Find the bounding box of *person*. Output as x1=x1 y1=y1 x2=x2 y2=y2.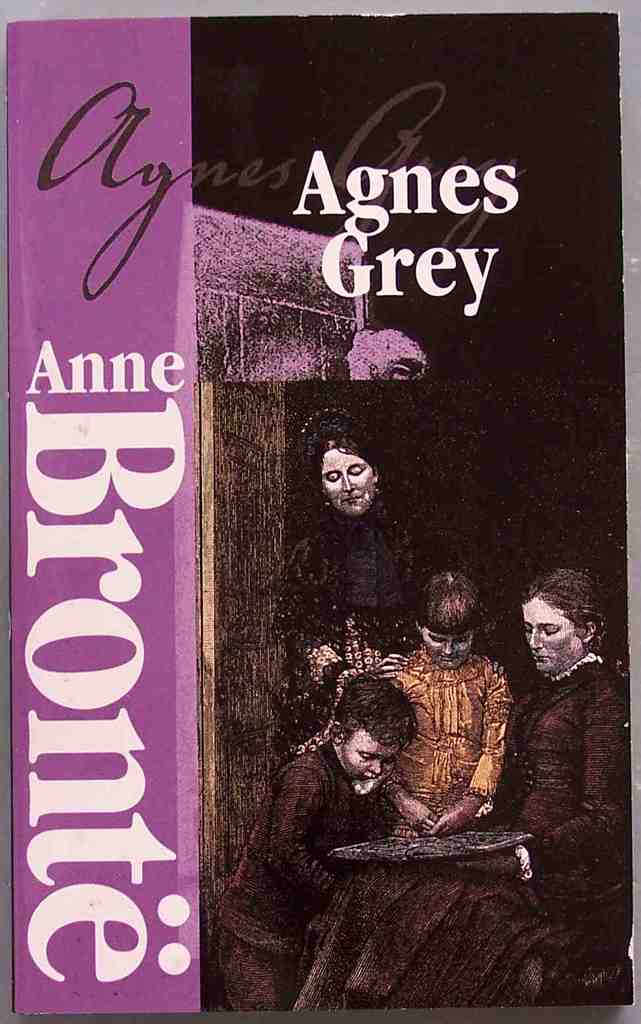
x1=292 y1=555 x2=634 y2=1012.
